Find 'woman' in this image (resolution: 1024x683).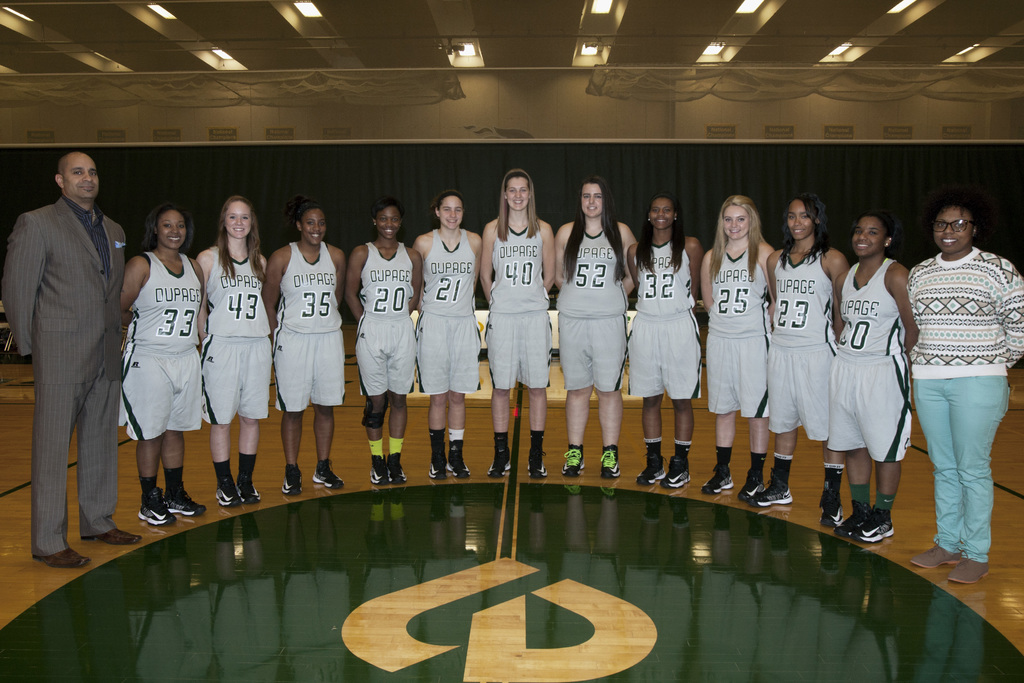
[409, 188, 486, 479].
